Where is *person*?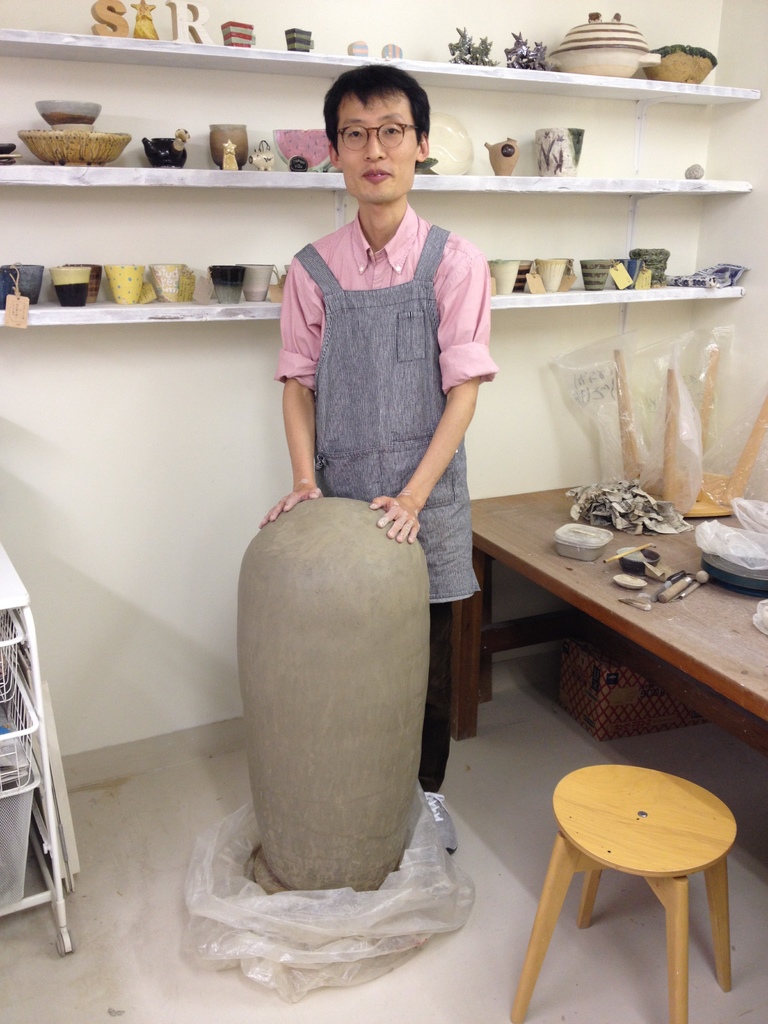
[257,71,500,809].
